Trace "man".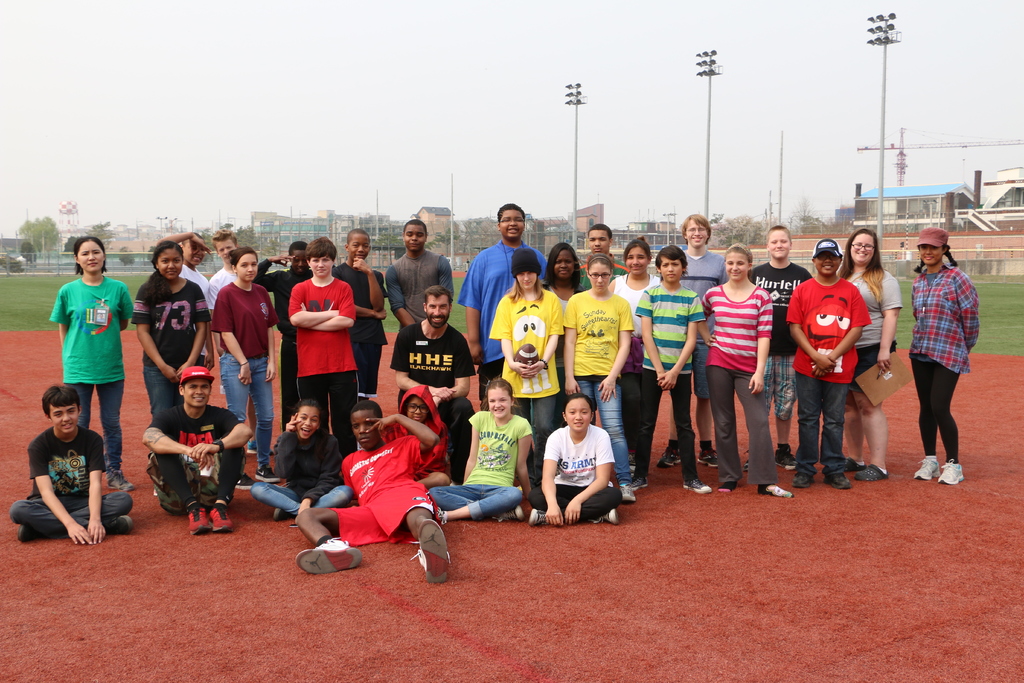
Traced to detection(575, 220, 634, 479).
